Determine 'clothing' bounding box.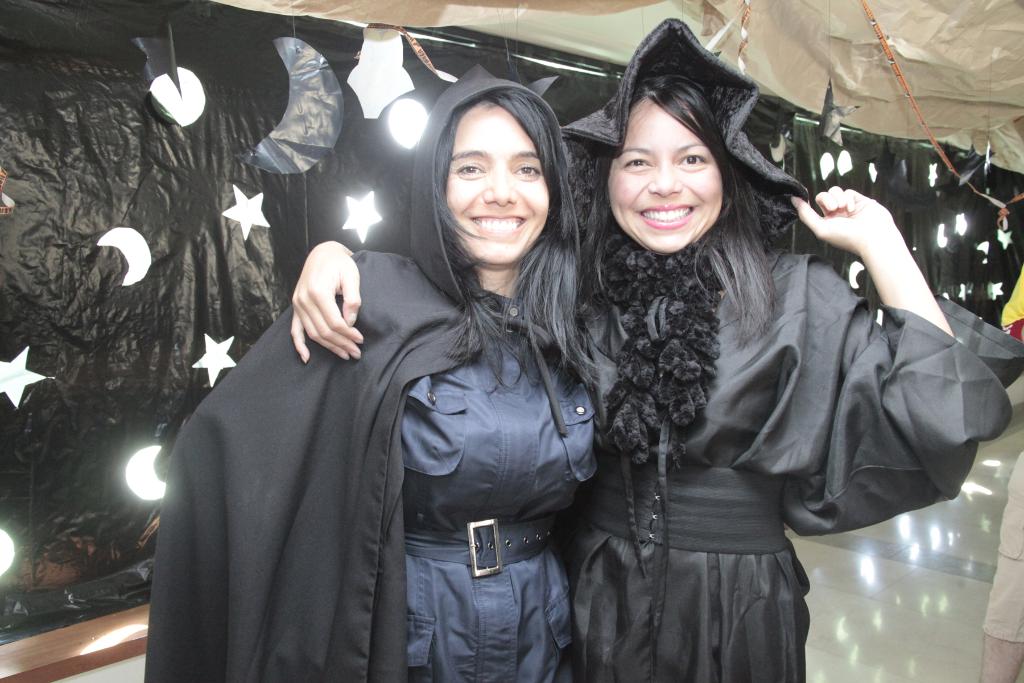
Determined: 135 60 589 682.
